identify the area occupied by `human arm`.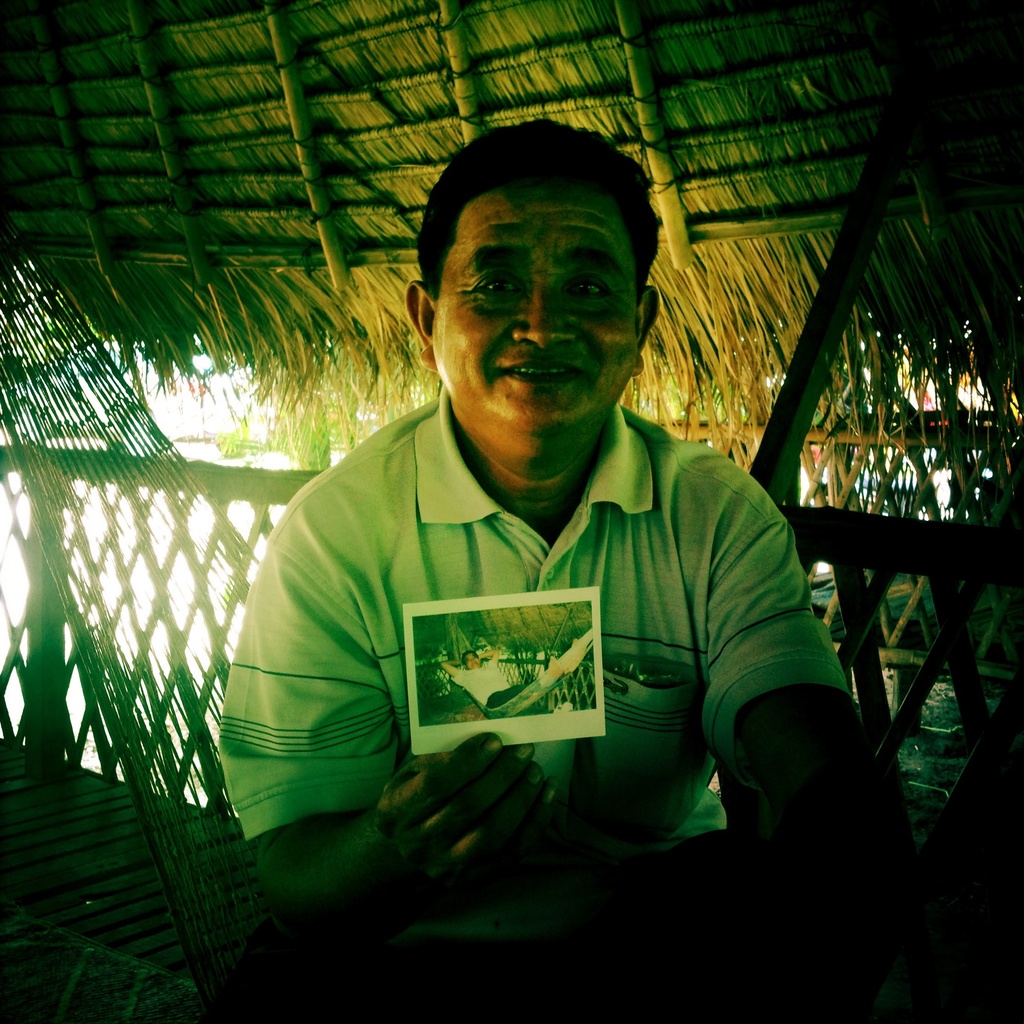
Area: <box>212,534,557,936</box>.
